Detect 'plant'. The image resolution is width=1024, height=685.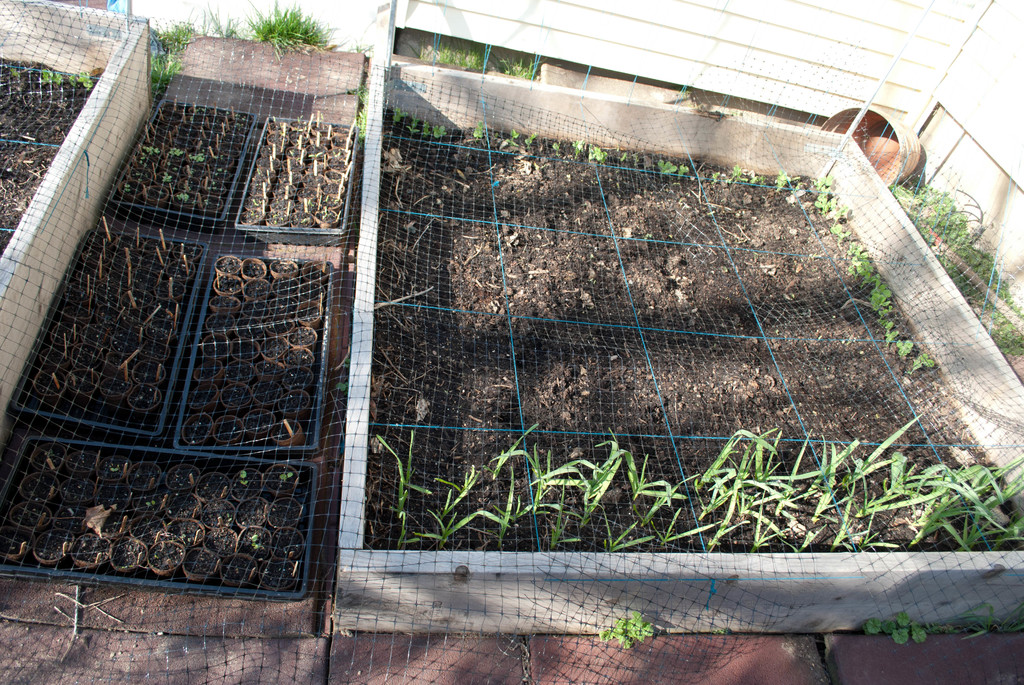
<bbox>392, 108, 407, 129</bbox>.
